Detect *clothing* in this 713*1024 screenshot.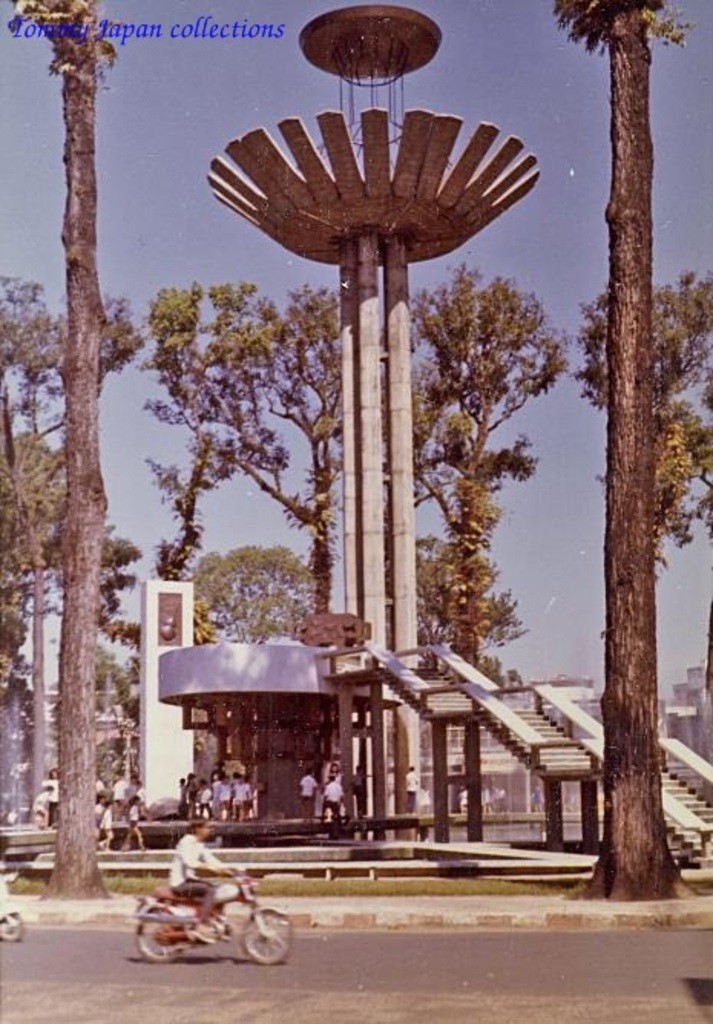
Detection: <bbox>166, 829, 227, 921</bbox>.
